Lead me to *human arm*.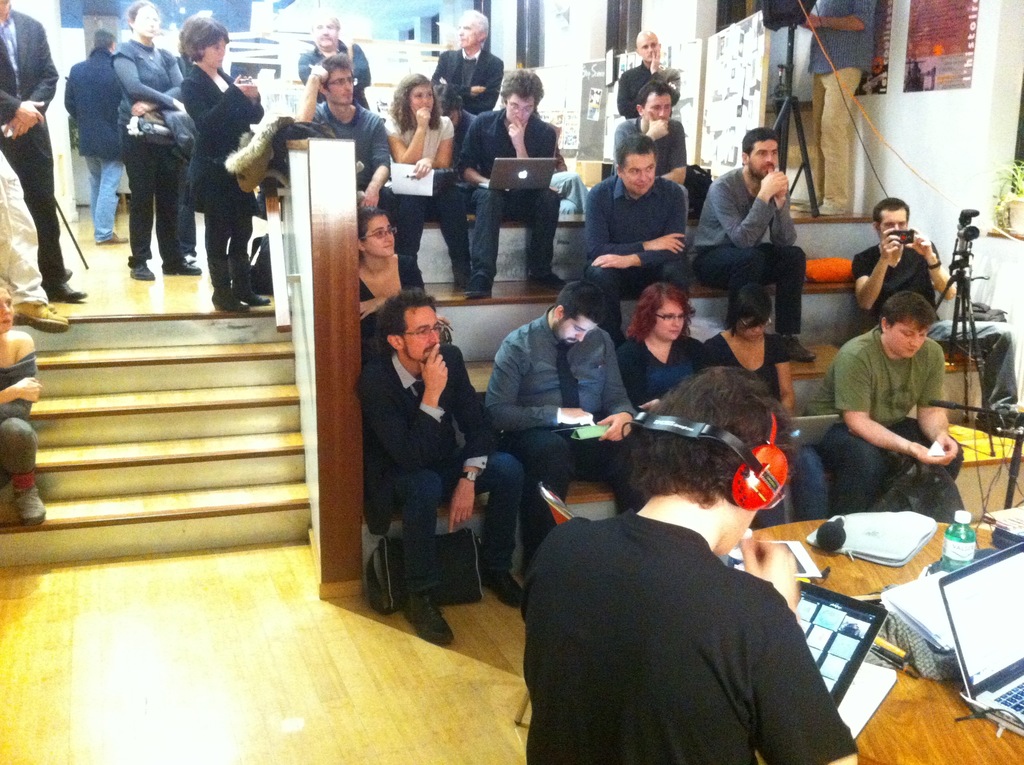
Lead to {"left": 448, "top": 111, "right": 494, "bottom": 187}.
